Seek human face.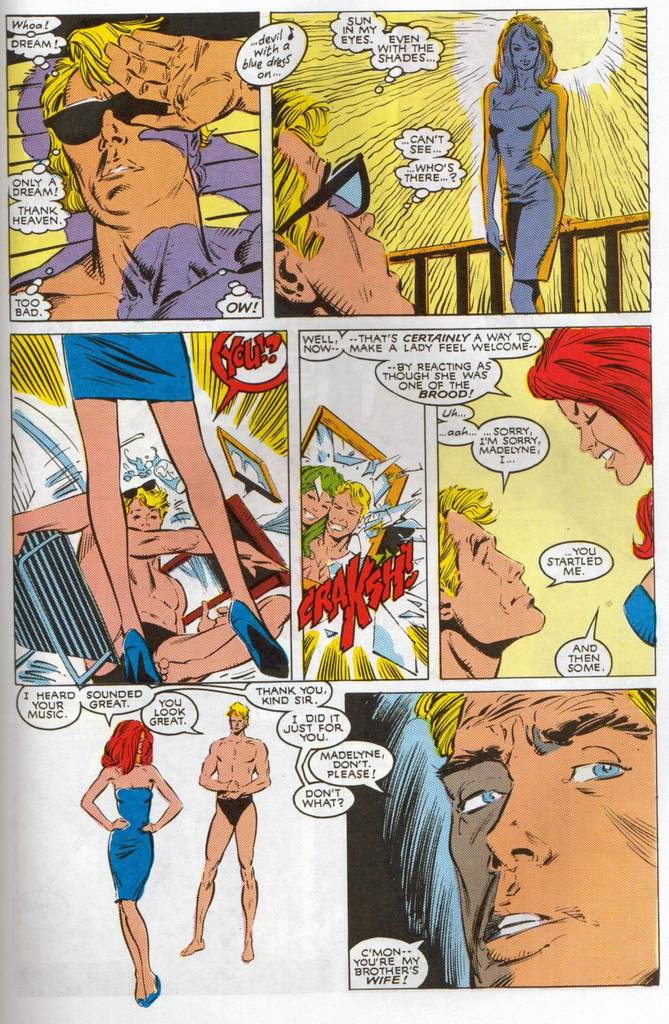
[328, 490, 360, 537].
